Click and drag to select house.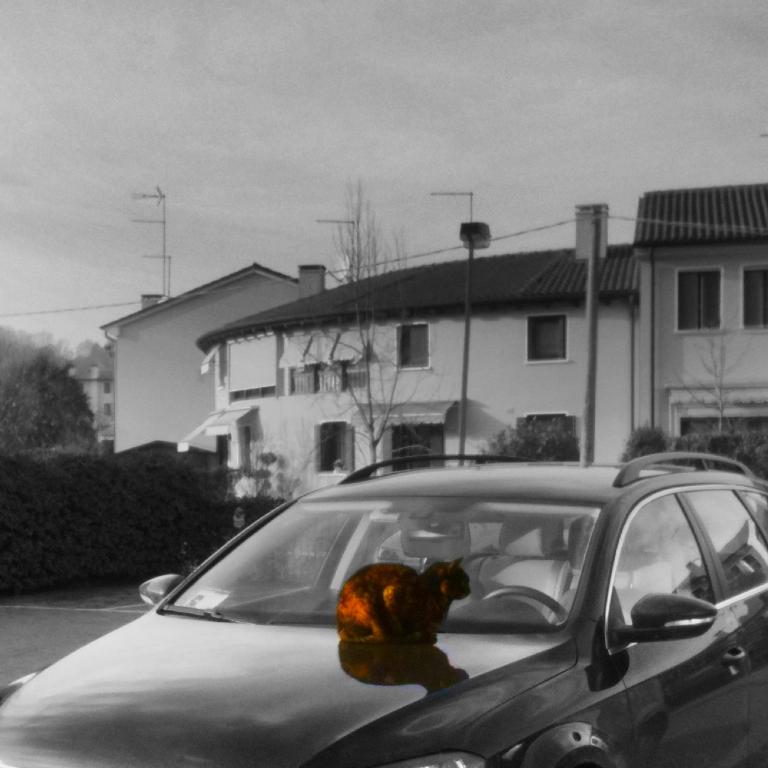
Selection: BBox(176, 181, 767, 547).
